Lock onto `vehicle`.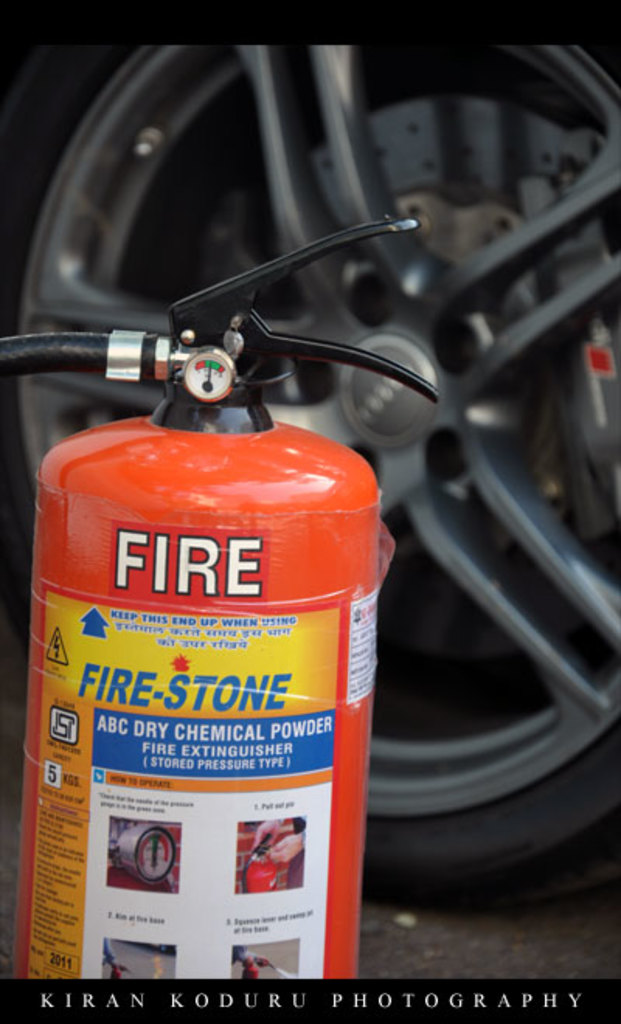
Locked: pyautogui.locateOnScreen(0, 0, 619, 886).
